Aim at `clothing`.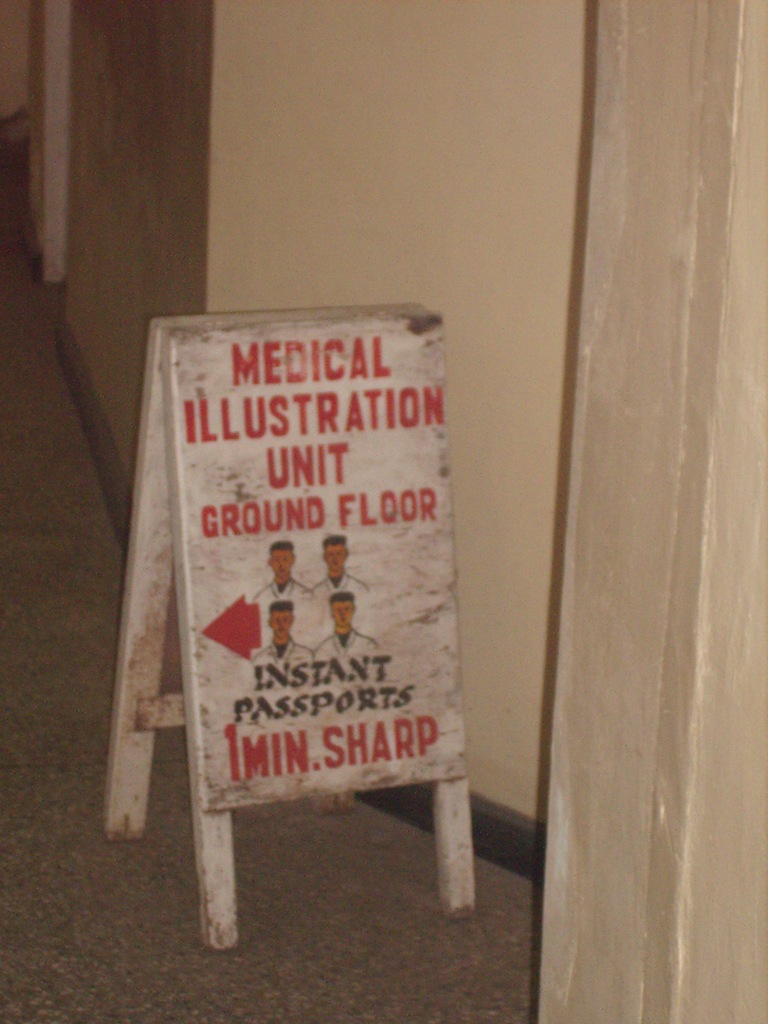
Aimed at bbox(321, 636, 396, 706).
